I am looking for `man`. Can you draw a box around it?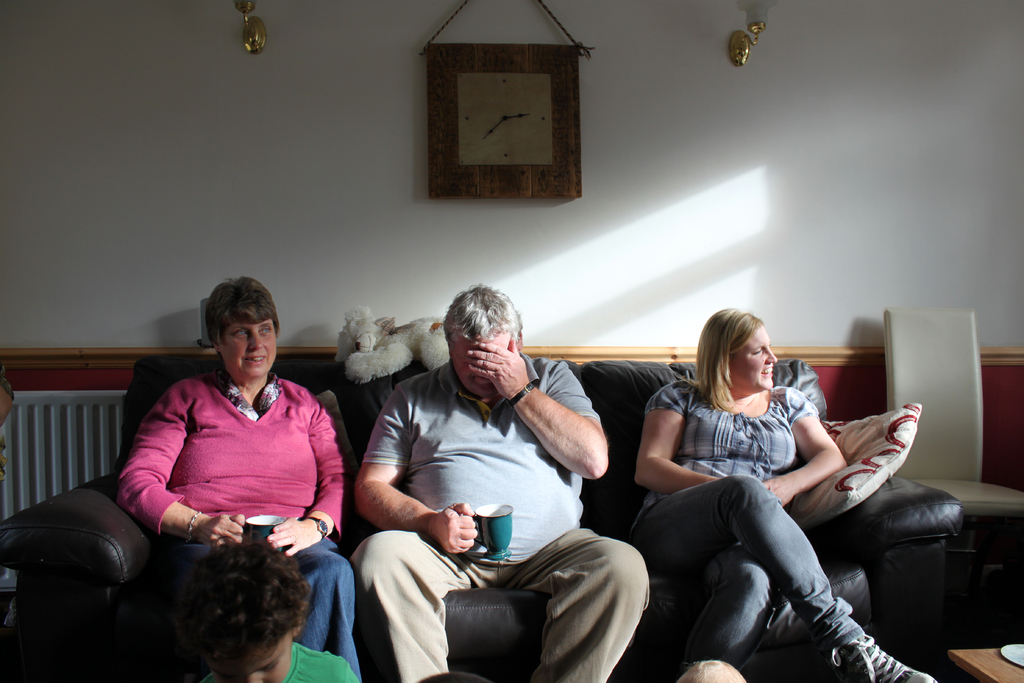
Sure, the bounding box is box=[340, 283, 646, 672].
